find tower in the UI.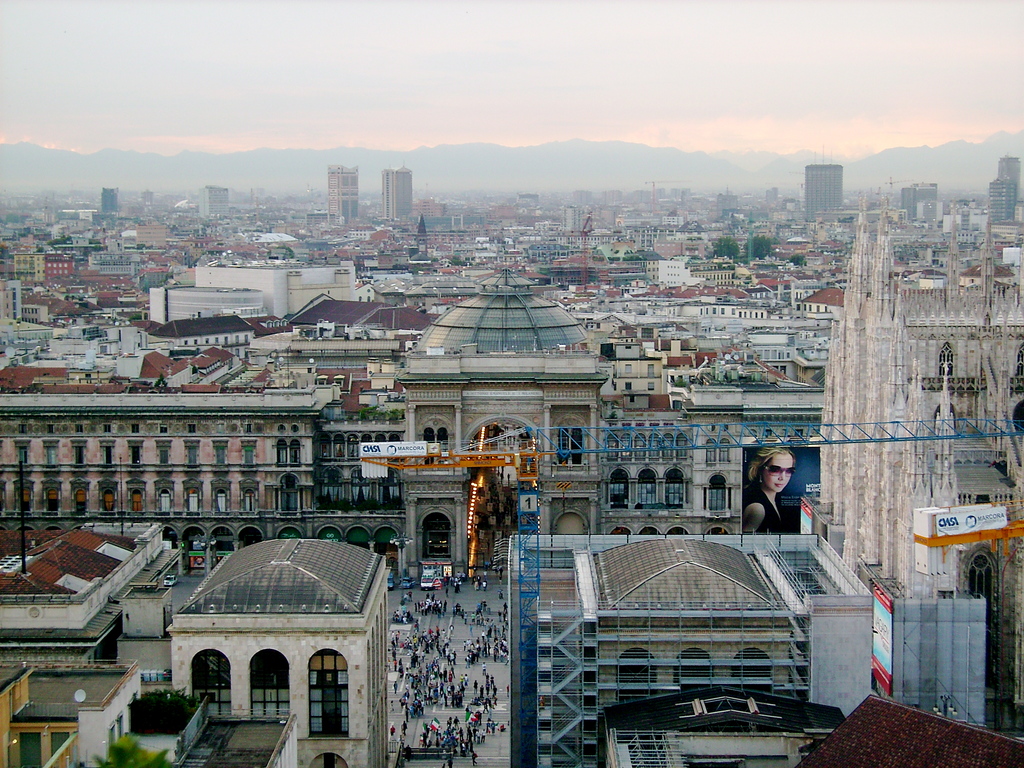
UI element at left=795, top=165, right=844, bottom=241.
